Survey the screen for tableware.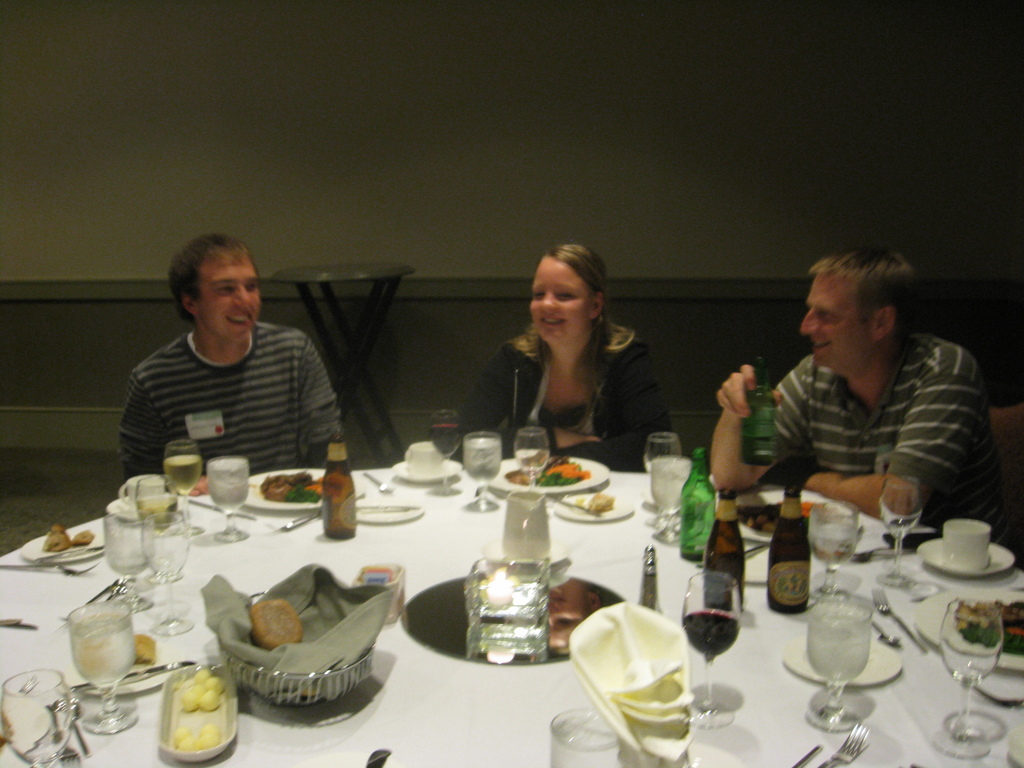
Survey found: <bbox>352, 495, 426, 521</bbox>.
